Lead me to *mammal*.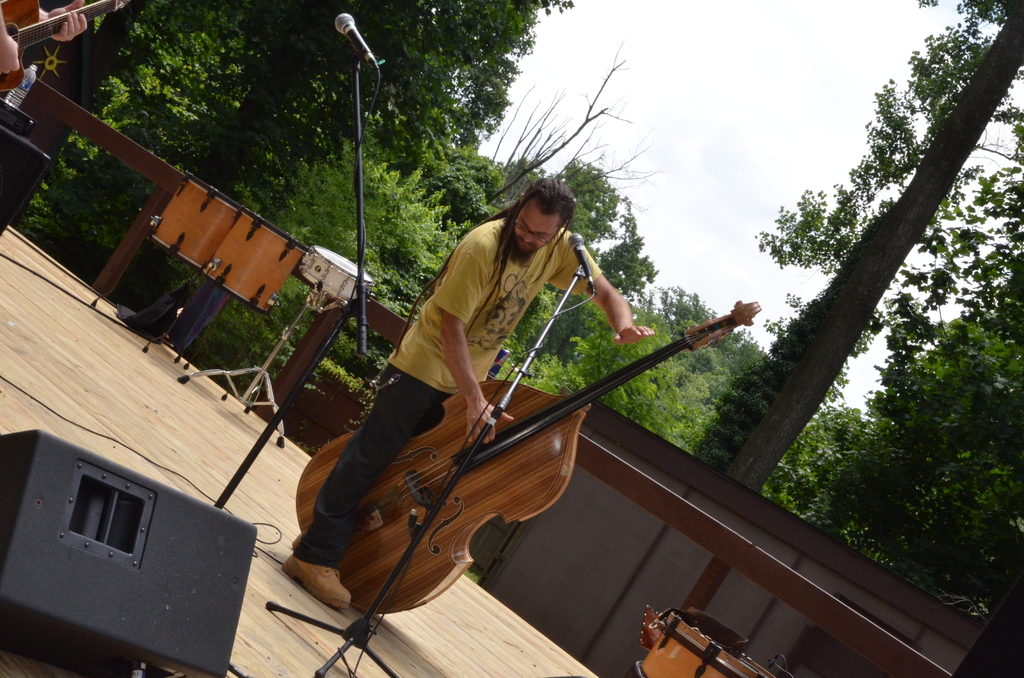
Lead to bbox=[316, 227, 686, 604].
